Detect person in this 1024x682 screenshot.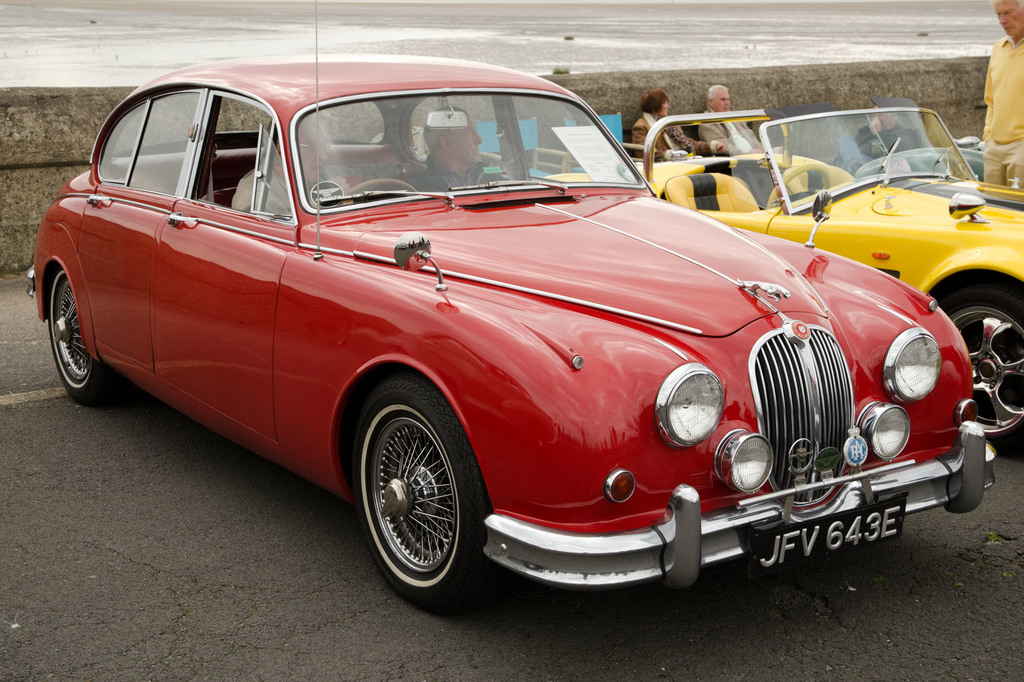
Detection: (x1=227, y1=120, x2=358, y2=220).
